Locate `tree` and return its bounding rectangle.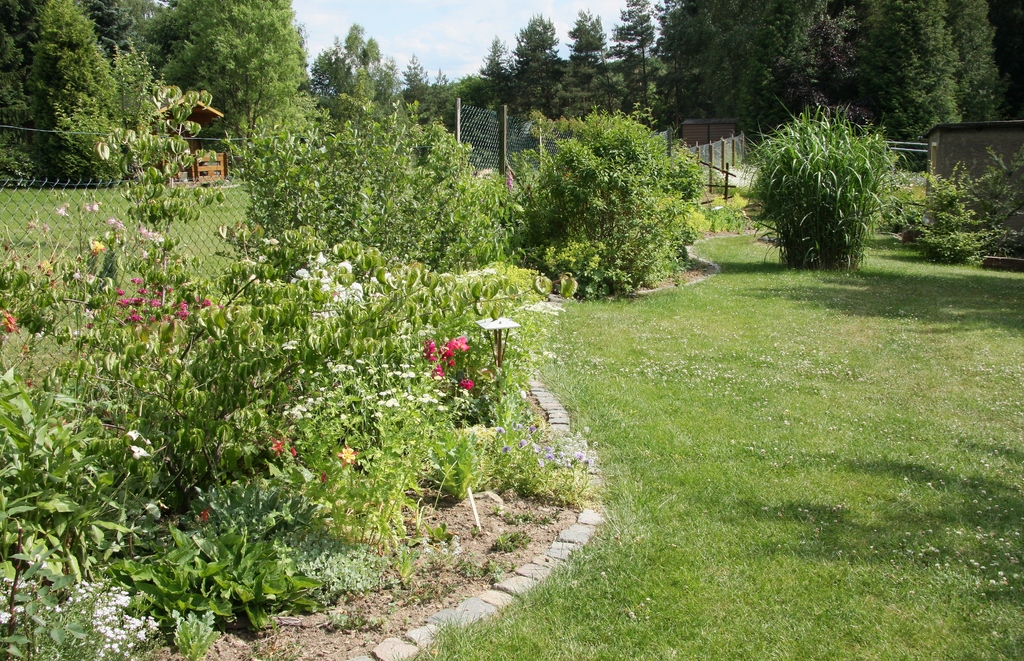
(524,99,717,297).
